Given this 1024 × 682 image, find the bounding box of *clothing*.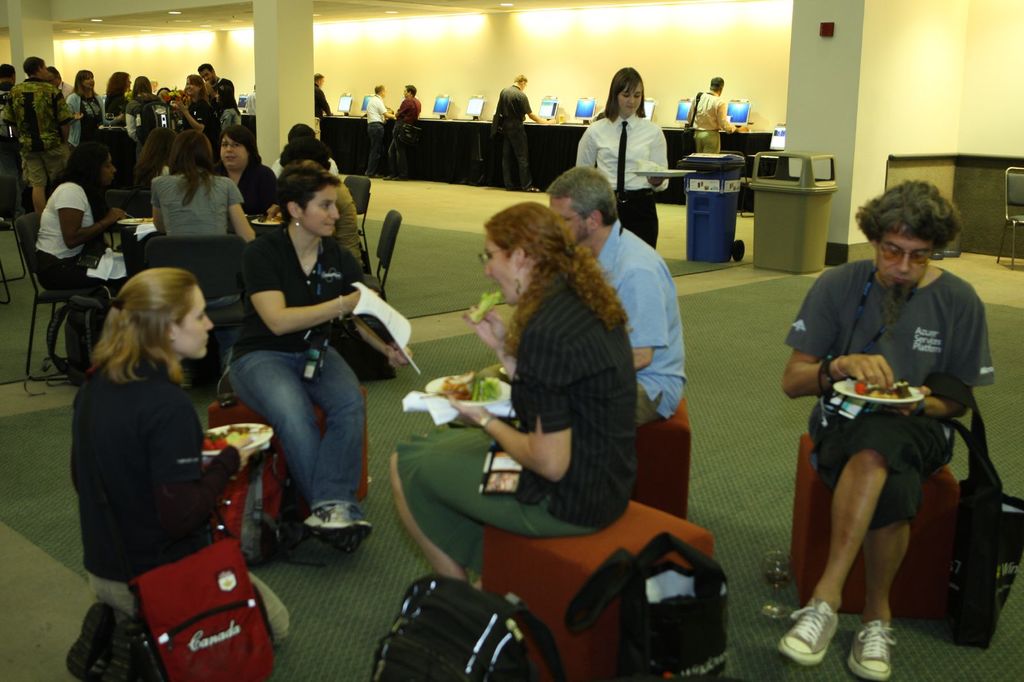
detection(783, 260, 995, 539).
